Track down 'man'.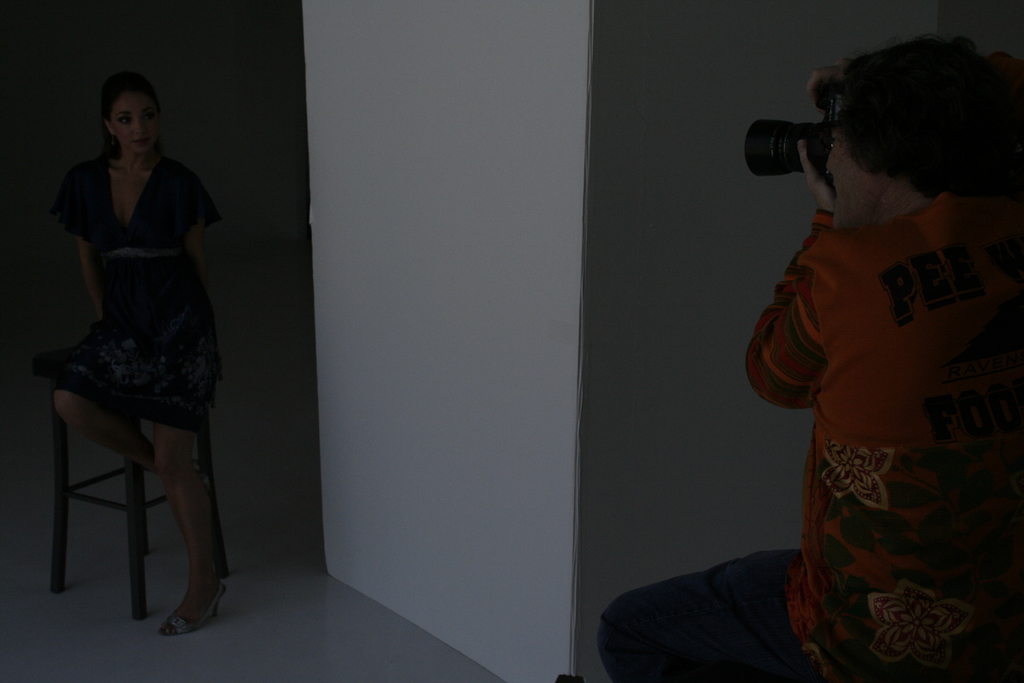
Tracked to [x1=575, y1=27, x2=1020, y2=682].
